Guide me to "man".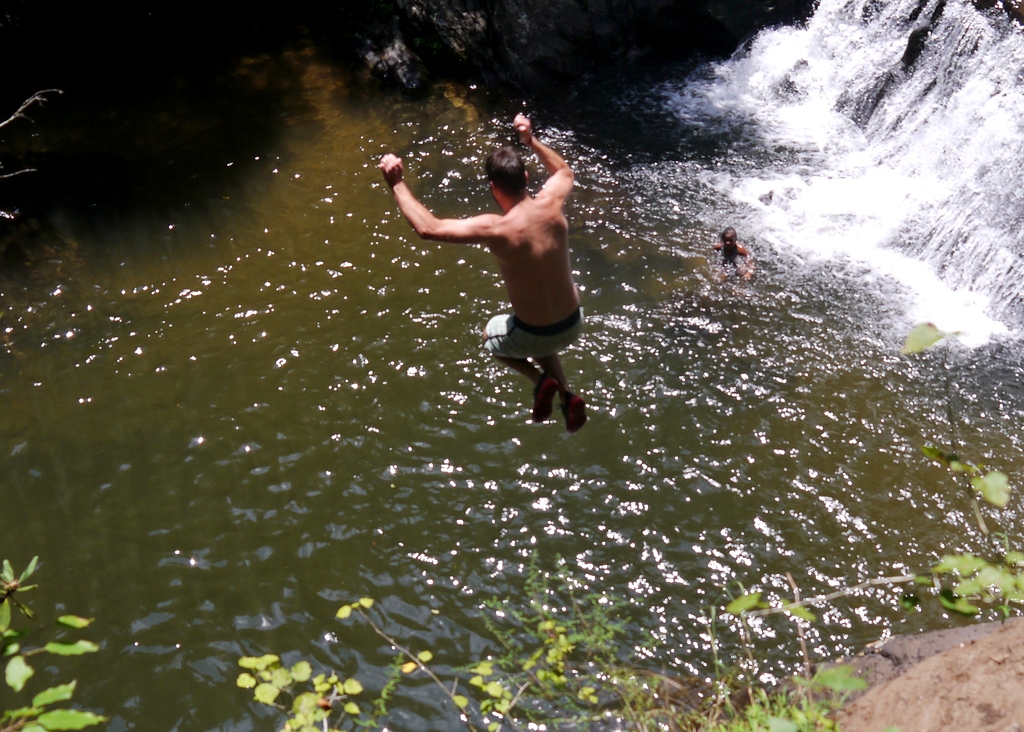
Guidance: pyautogui.locateOnScreen(709, 227, 756, 277).
